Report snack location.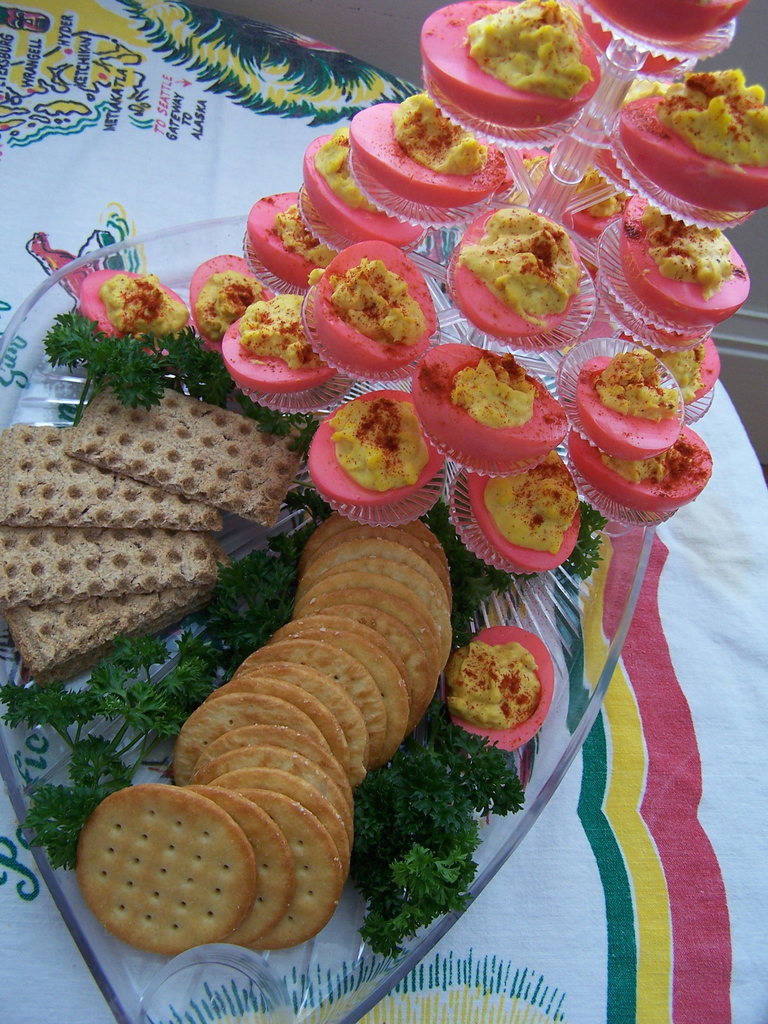
Report: 442,630,555,752.
